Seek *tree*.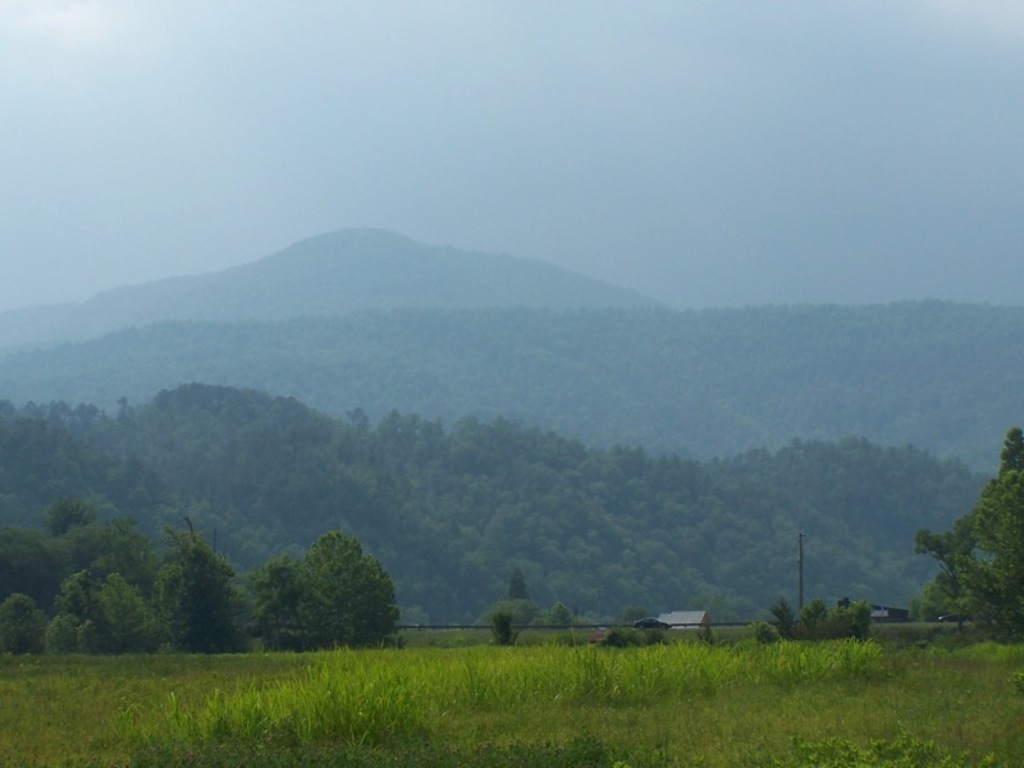
locate(0, 493, 241, 652).
